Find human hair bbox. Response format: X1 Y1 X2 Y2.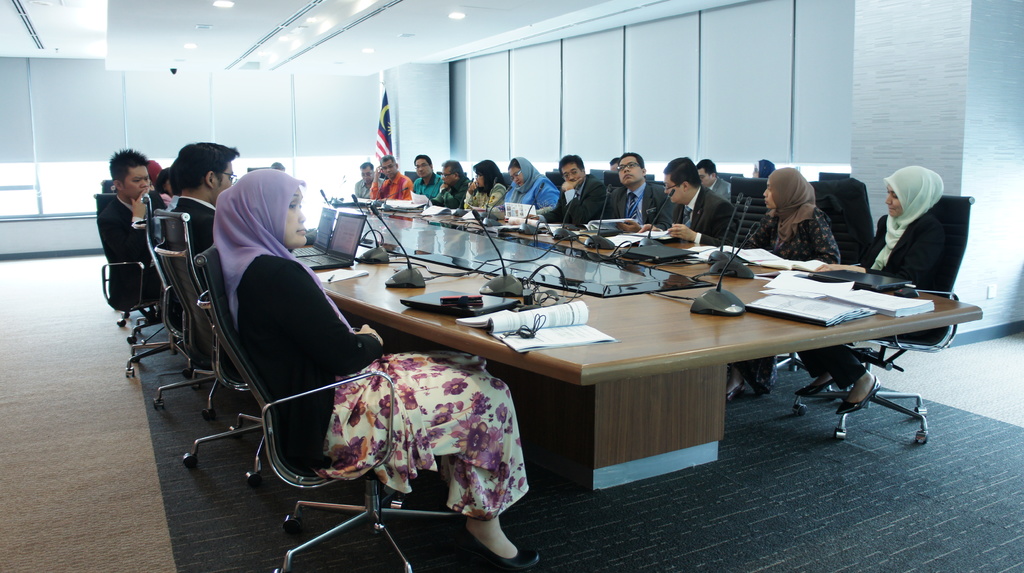
155 165 169 195.
